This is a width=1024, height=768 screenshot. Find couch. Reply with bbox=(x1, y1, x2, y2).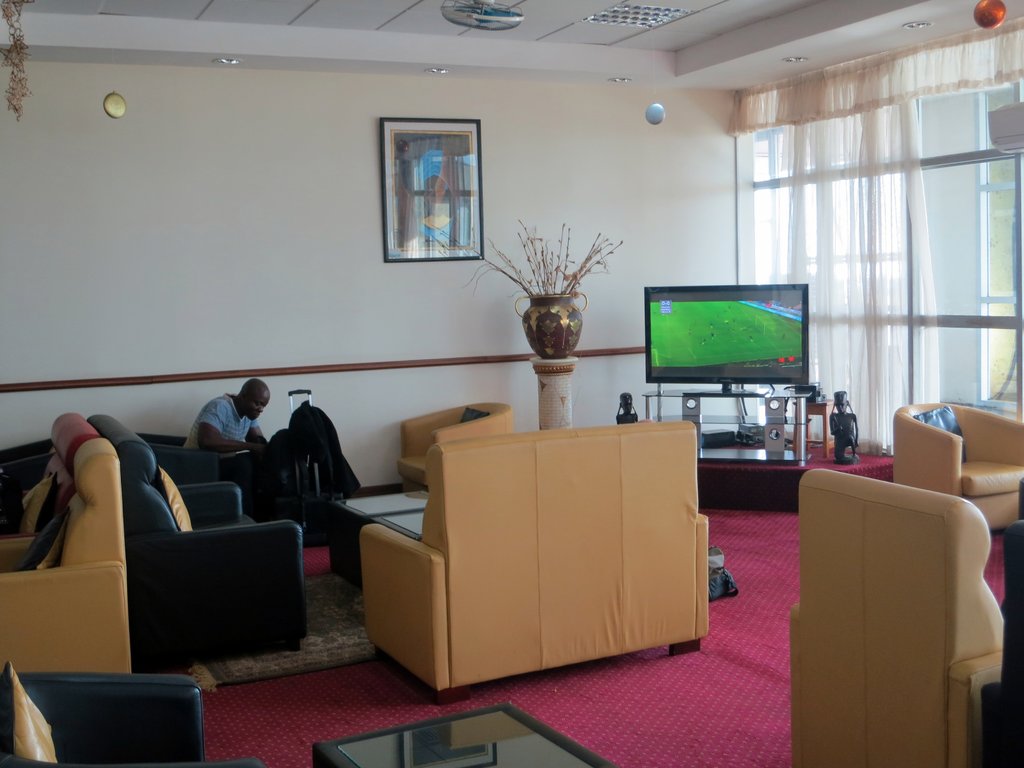
bbox=(138, 428, 329, 529).
